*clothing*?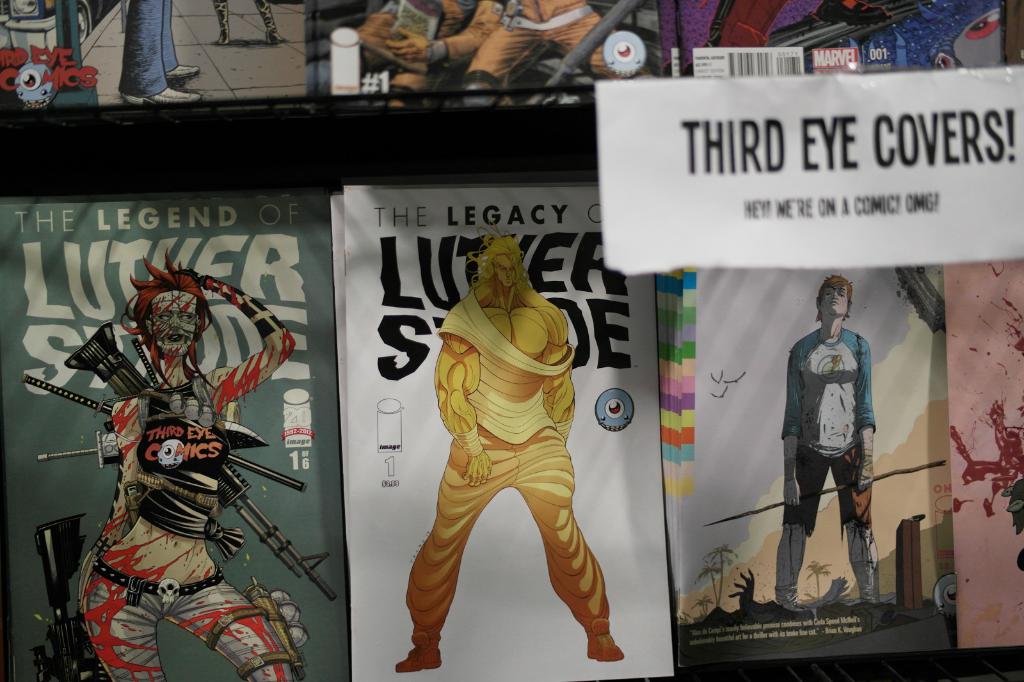
rect(404, 273, 614, 649)
